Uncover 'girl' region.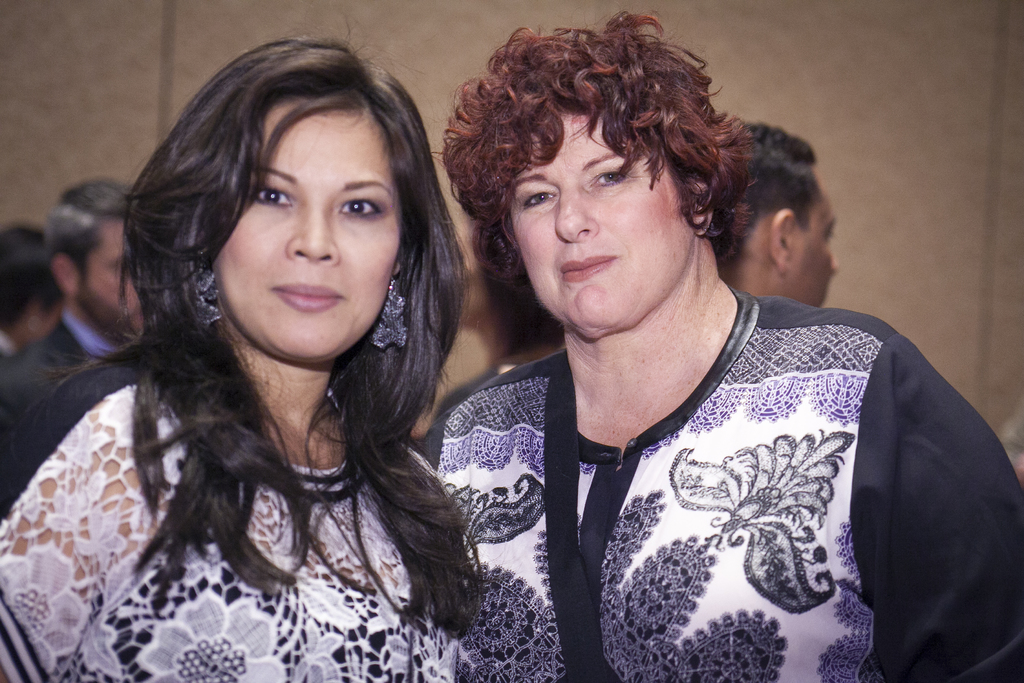
Uncovered: [0, 20, 492, 682].
